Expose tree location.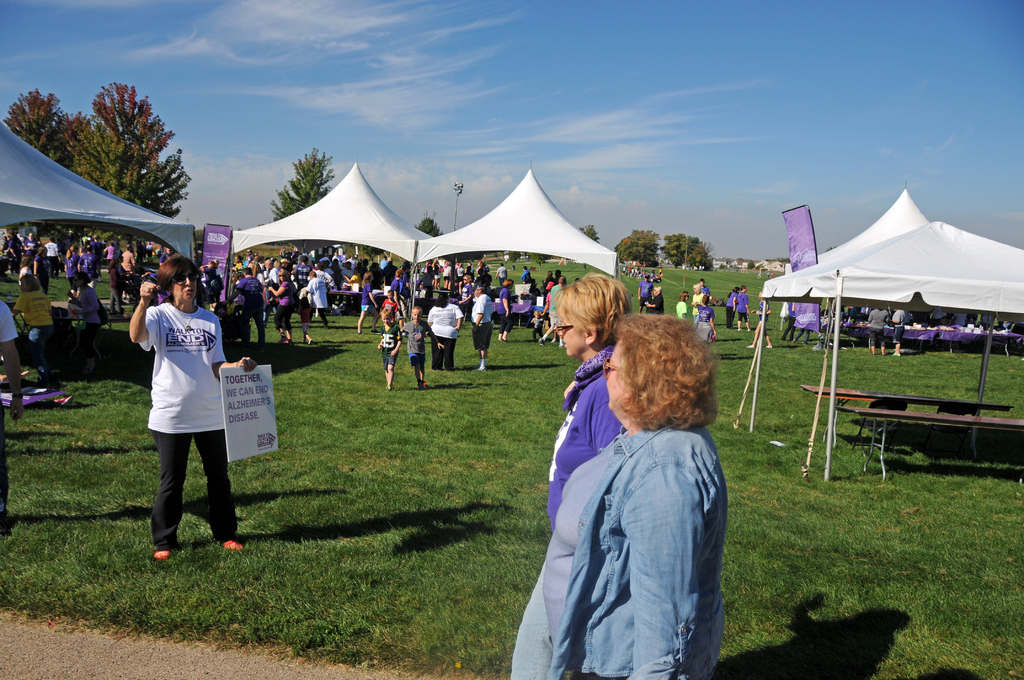
Exposed at {"left": 79, "top": 81, "right": 203, "bottom": 266}.
